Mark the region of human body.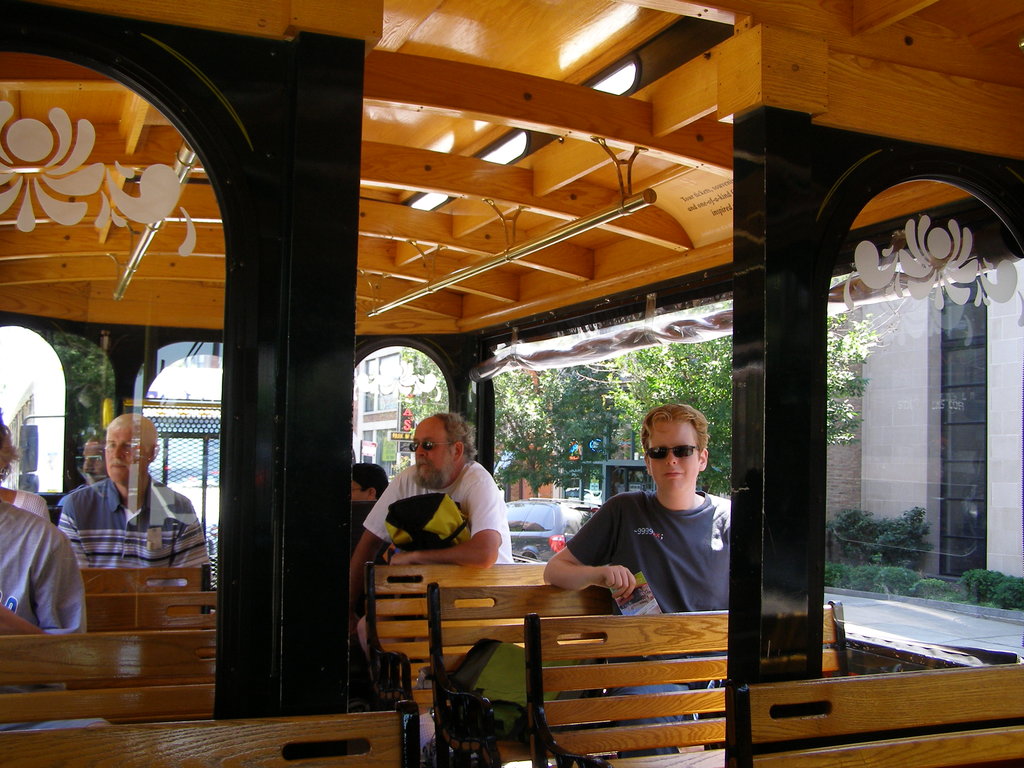
Region: bbox(542, 403, 735, 756).
